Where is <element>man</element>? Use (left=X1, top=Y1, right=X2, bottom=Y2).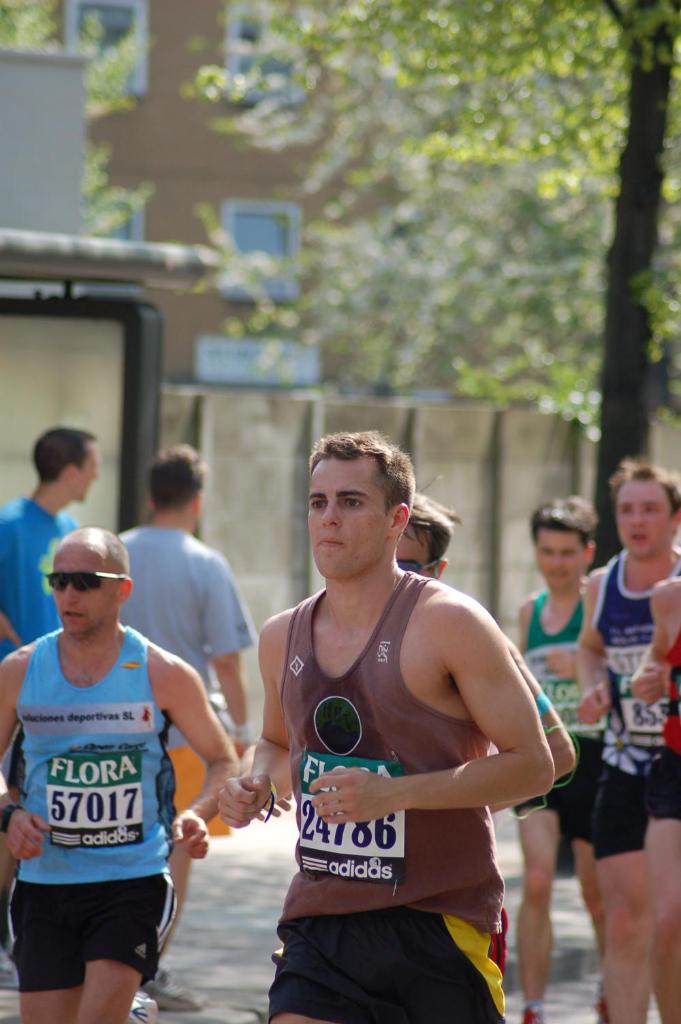
(left=109, top=445, right=253, bottom=1020).
